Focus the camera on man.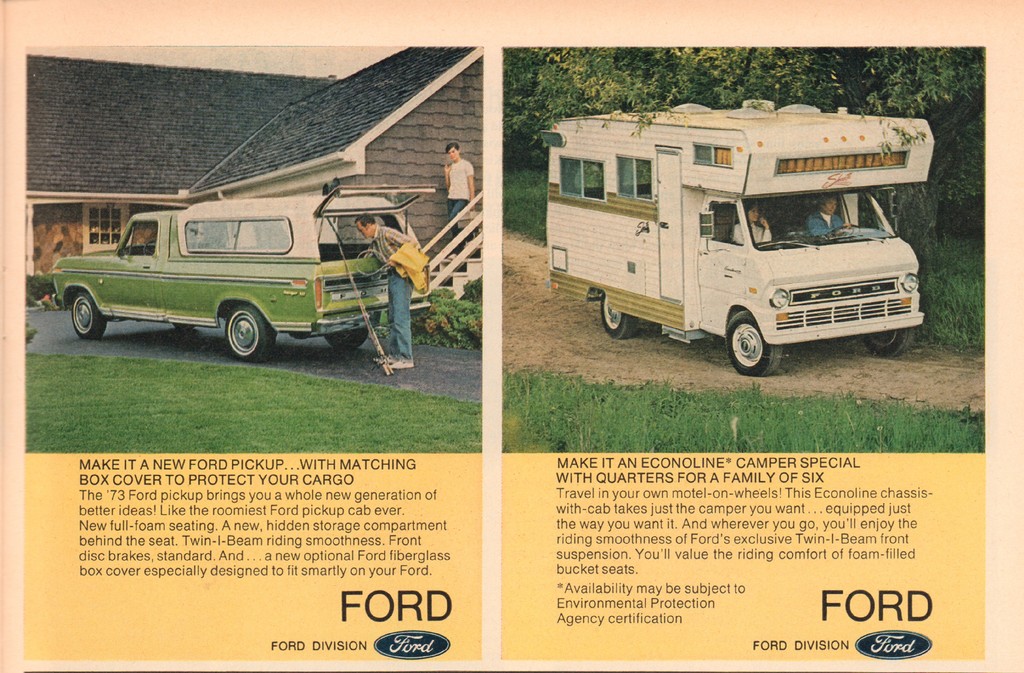
Focus region: crop(445, 140, 478, 251).
